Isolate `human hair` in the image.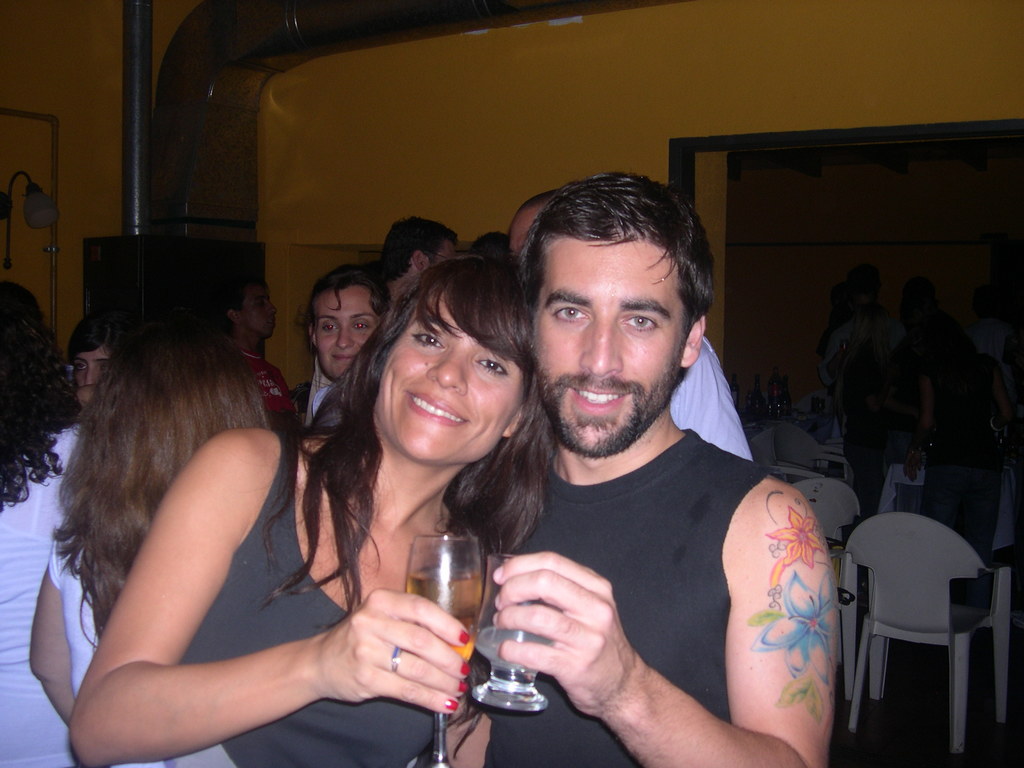
Isolated region: [50, 295, 266, 648].
